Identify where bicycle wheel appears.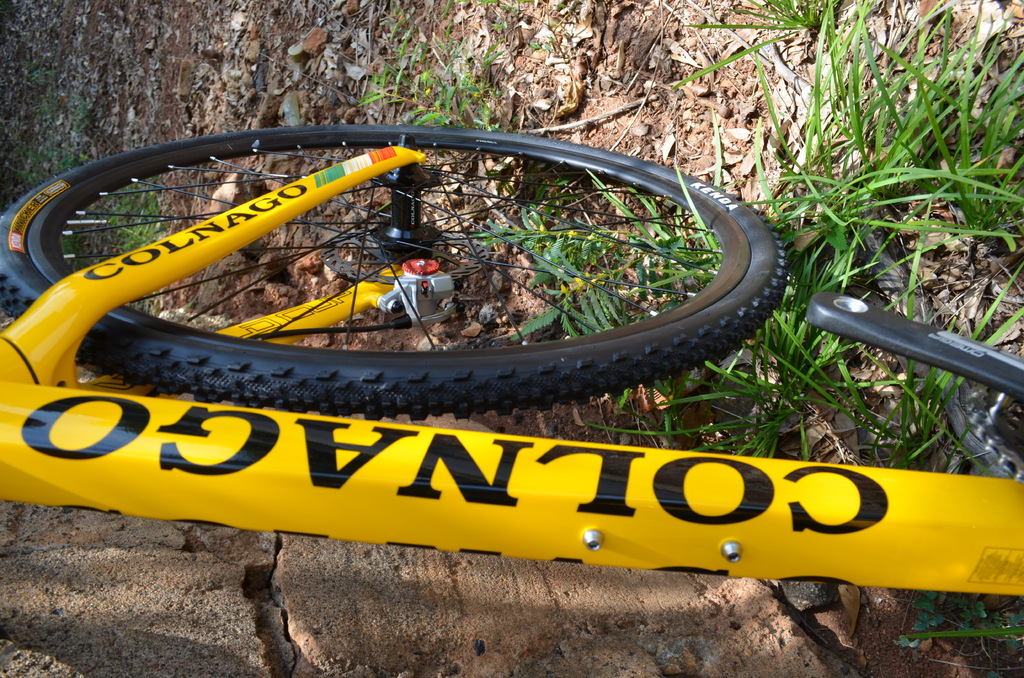
Appears at BBox(38, 96, 794, 569).
